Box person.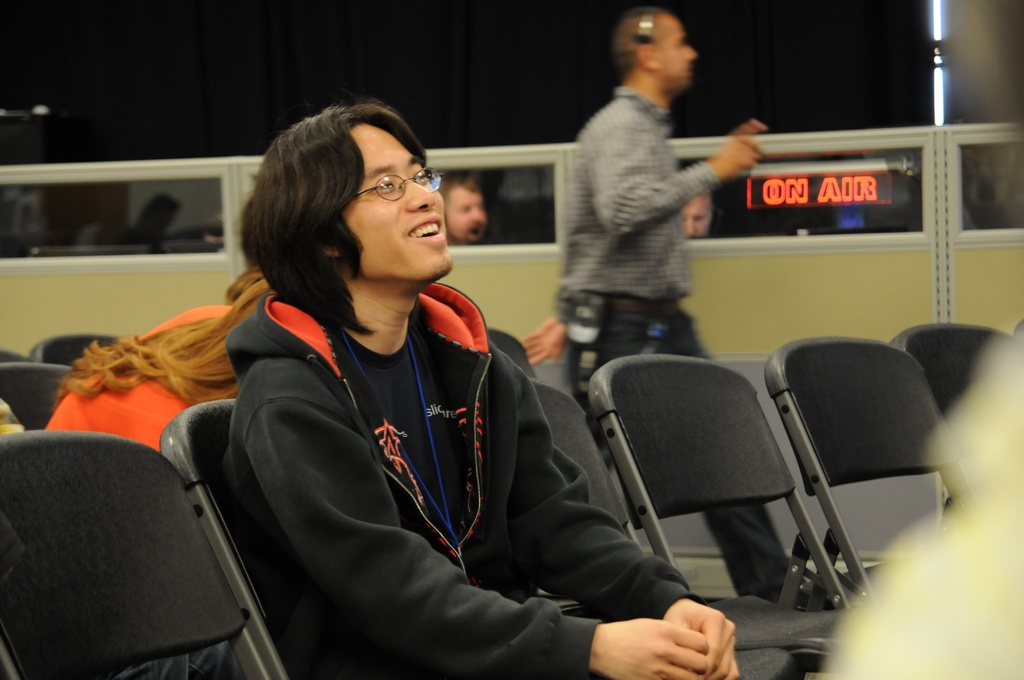
pyautogui.locateOnScreen(678, 186, 720, 239).
